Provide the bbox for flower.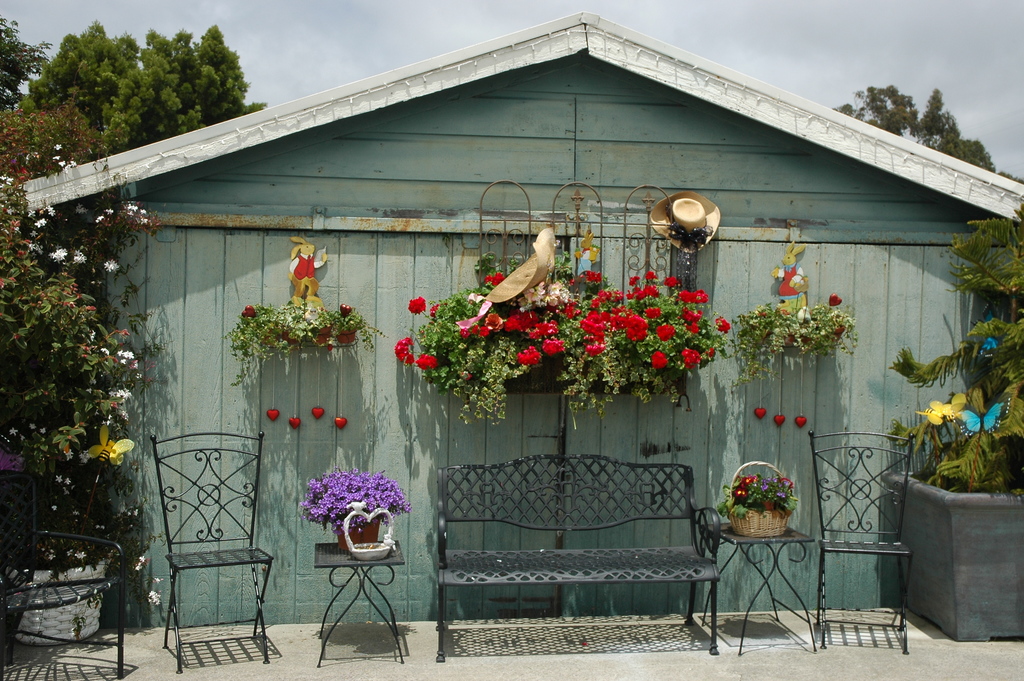
(left=94, top=214, right=109, bottom=224).
